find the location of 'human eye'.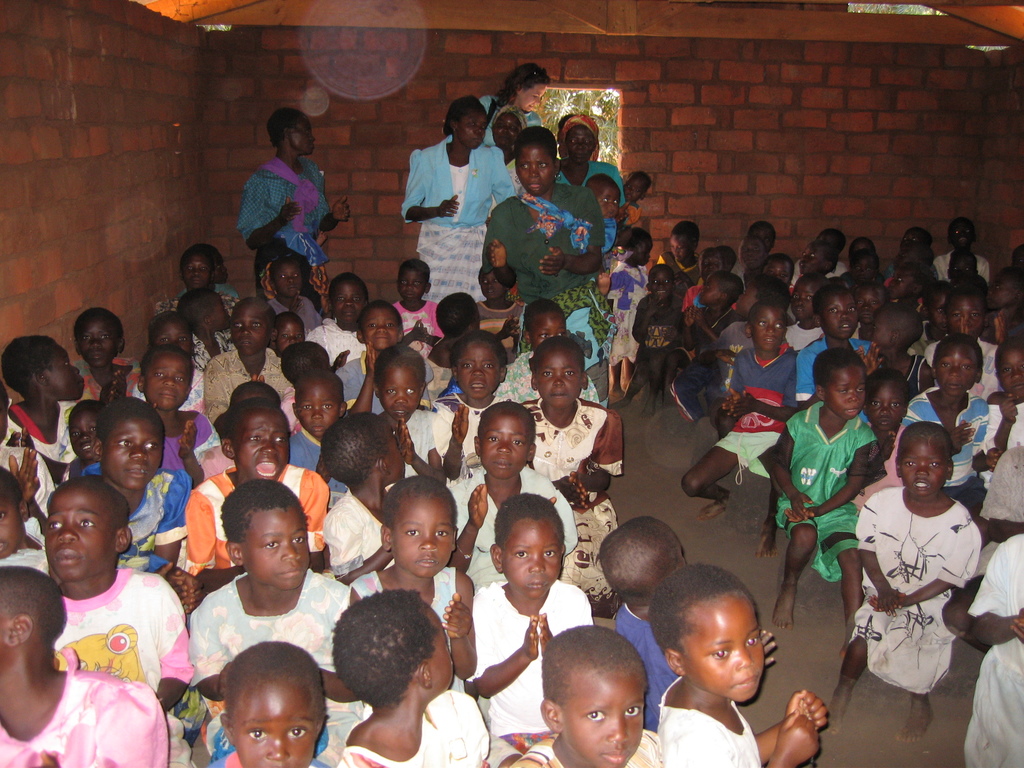
Location: 742 250 748 255.
